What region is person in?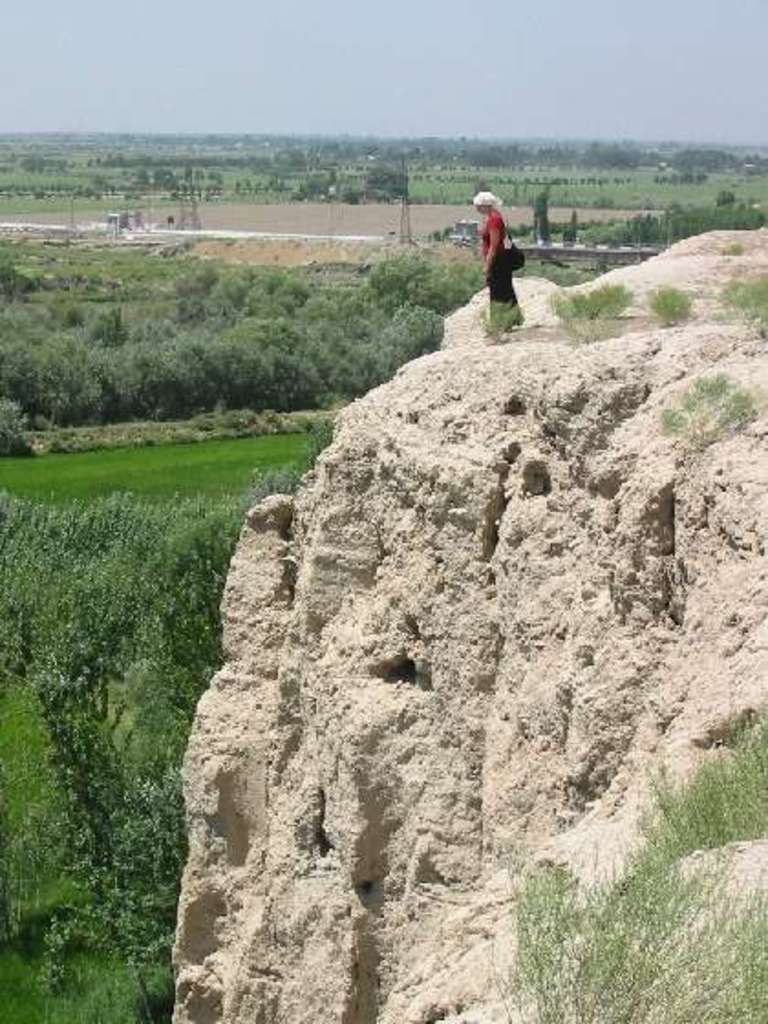
pyautogui.locateOnScreen(466, 190, 530, 349).
